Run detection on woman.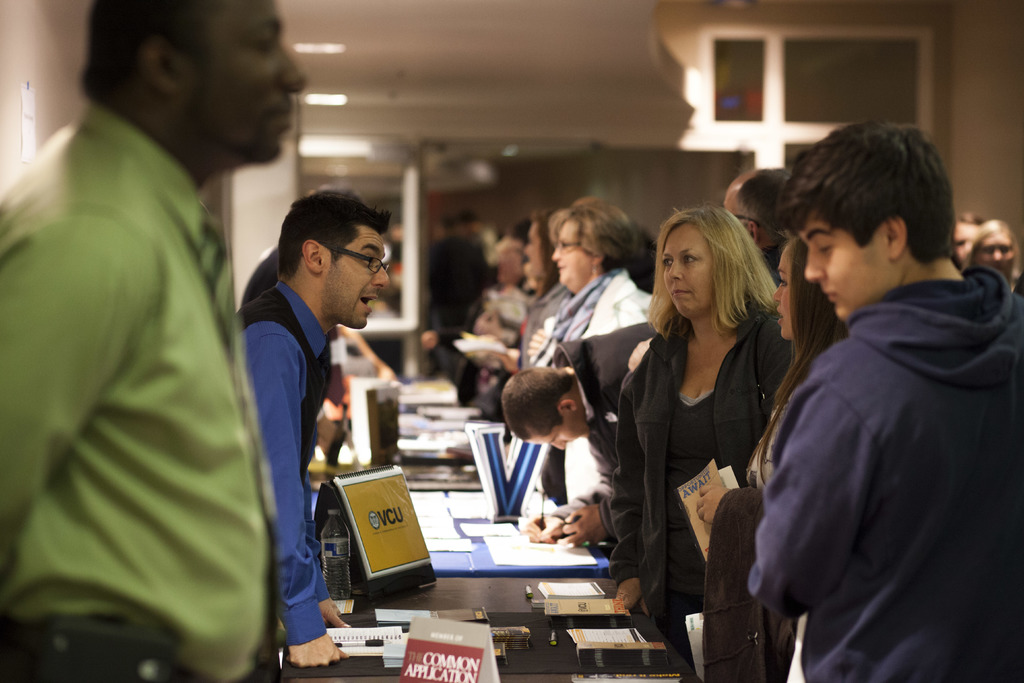
Result: (left=508, top=197, right=653, bottom=524).
